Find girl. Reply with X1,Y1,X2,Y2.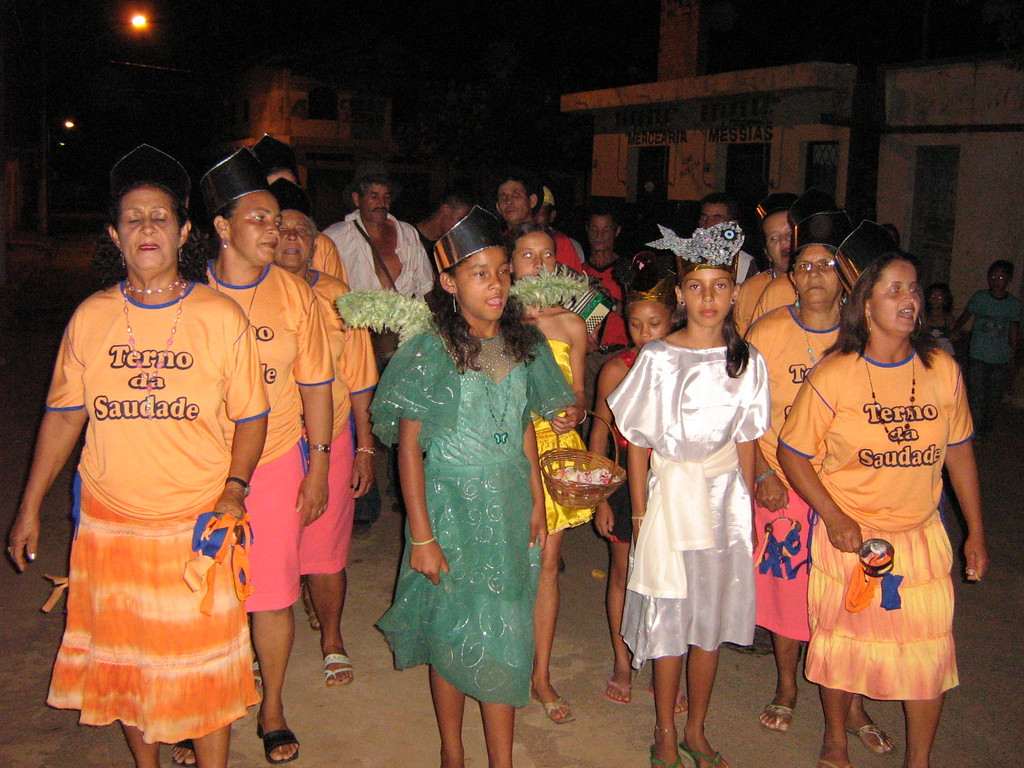
587,256,691,698.
